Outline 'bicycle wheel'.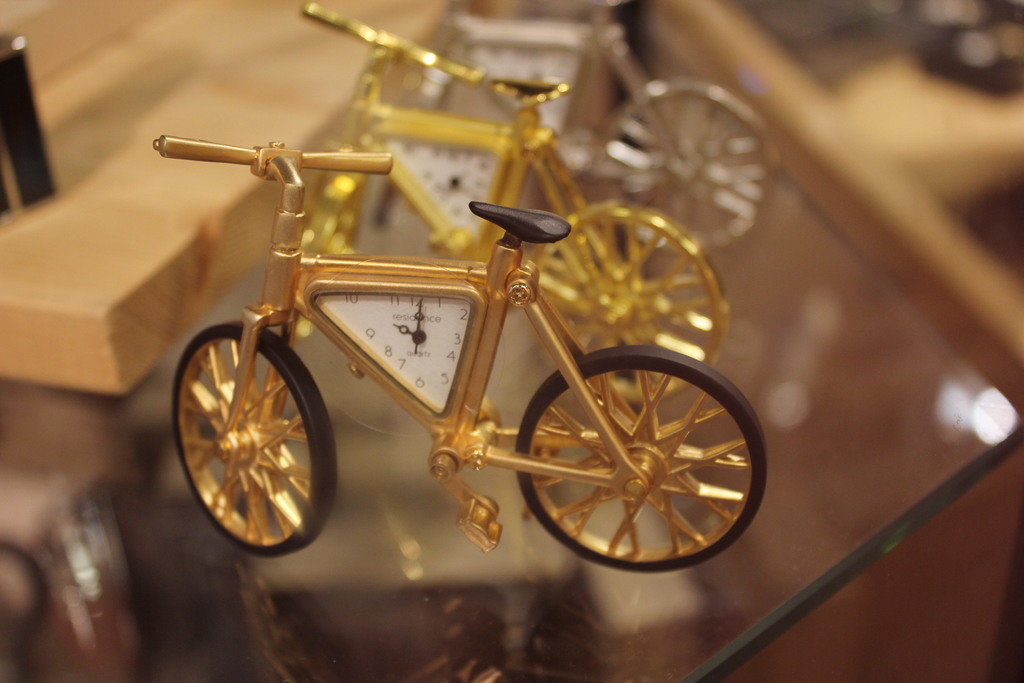
Outline: <bbox>525, 198, 724, 395</bbox>.
